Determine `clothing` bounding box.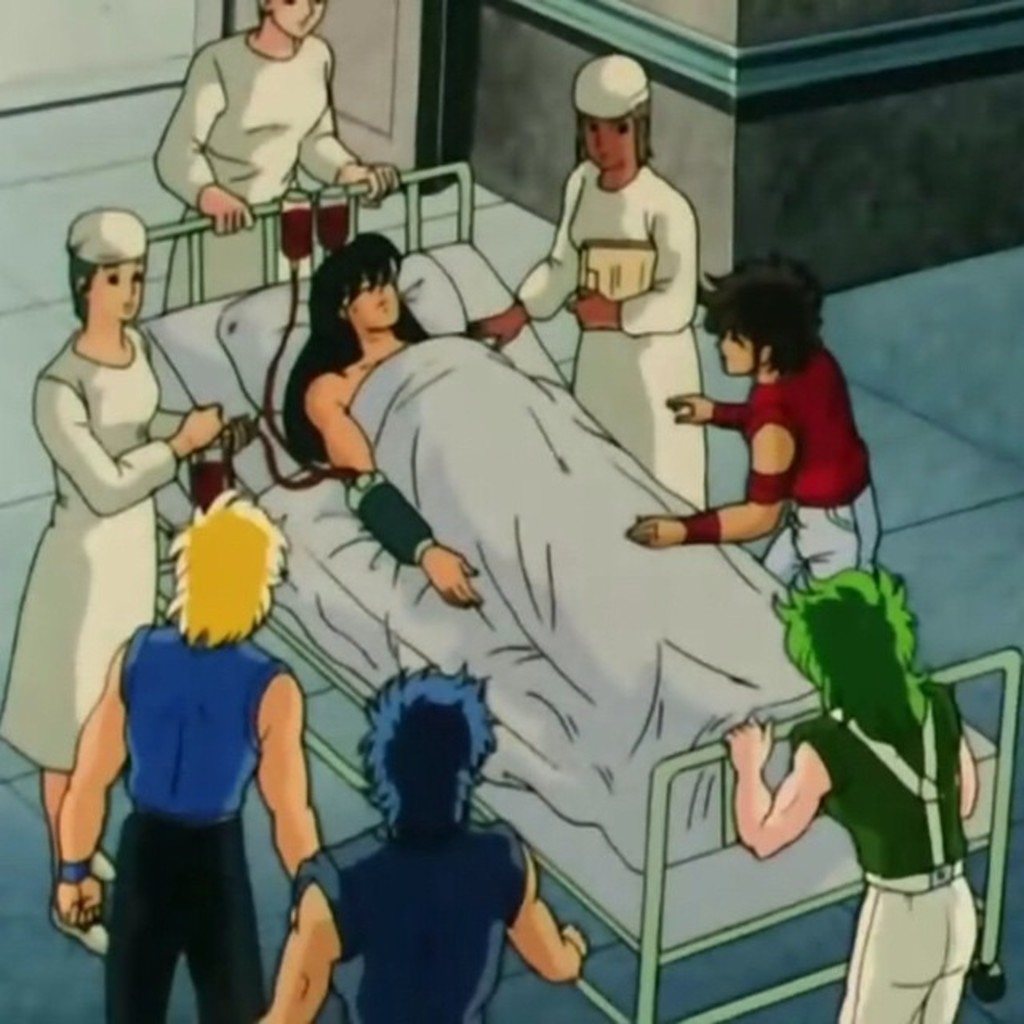
Determined: [0,322,190,778].
